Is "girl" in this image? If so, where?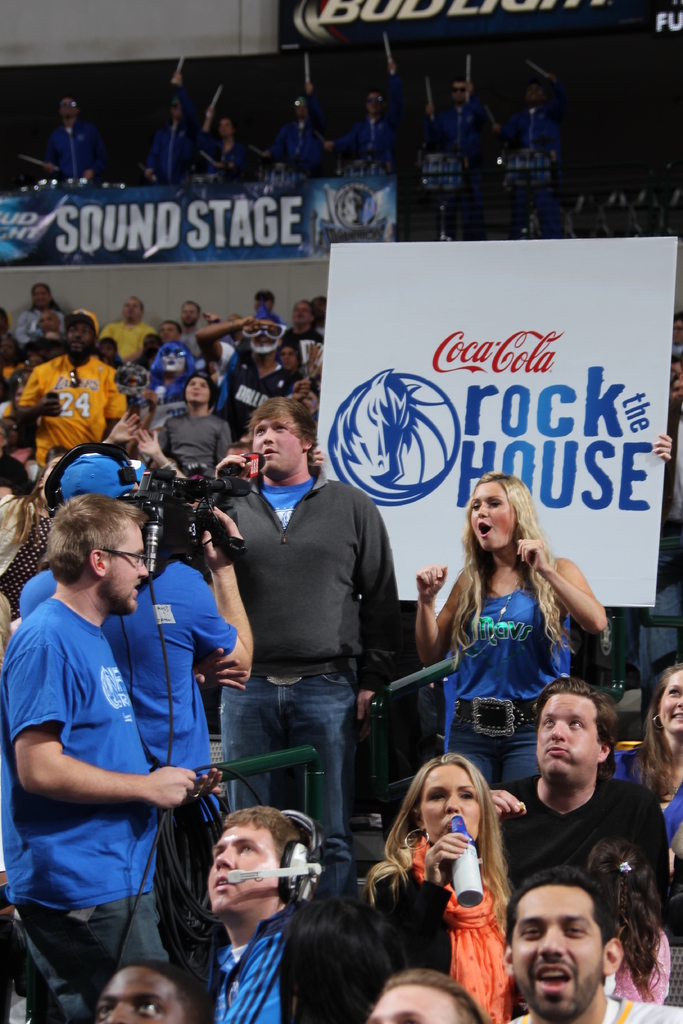
Yes, at select_region(420, 473, 605, 784).
